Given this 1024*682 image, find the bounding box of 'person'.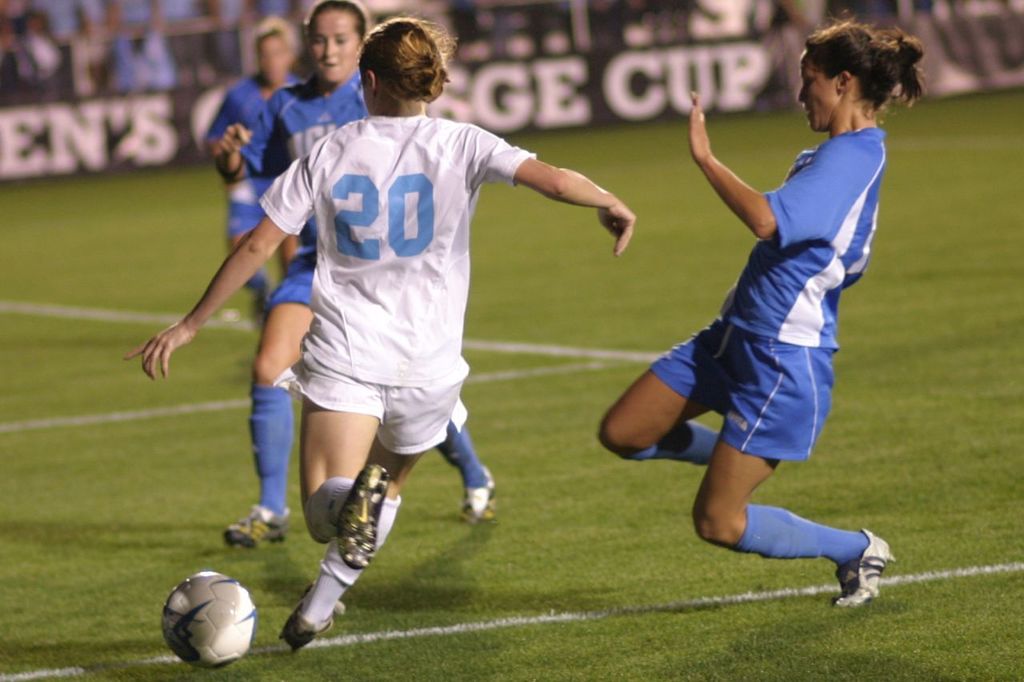
[589,18,918,608].
